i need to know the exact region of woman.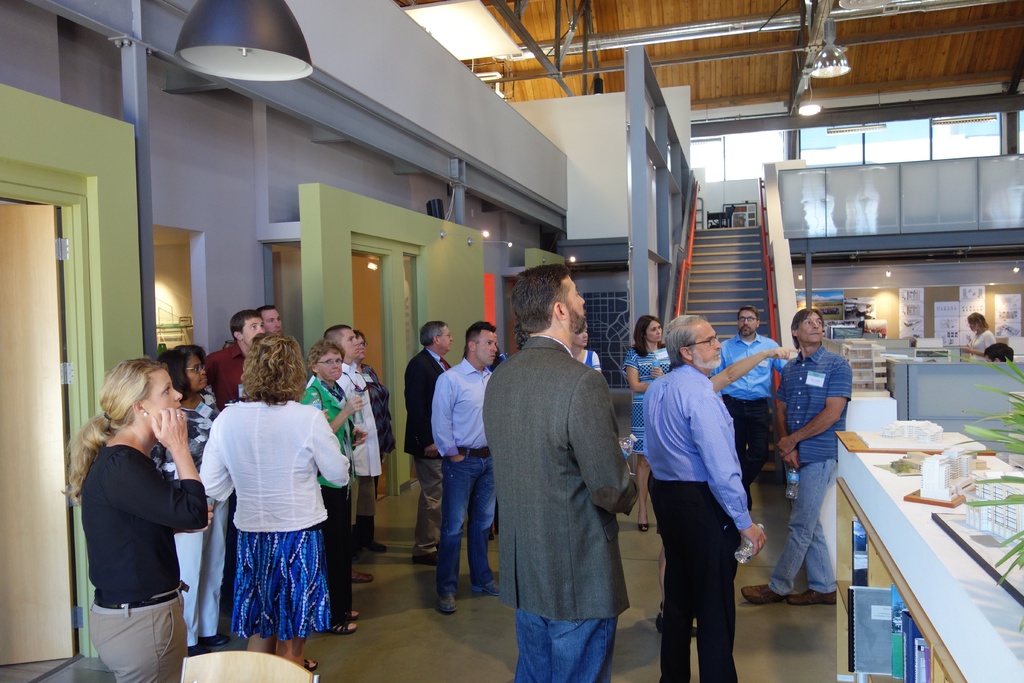
Region: <region>624, 309, 676, 527</region>.
